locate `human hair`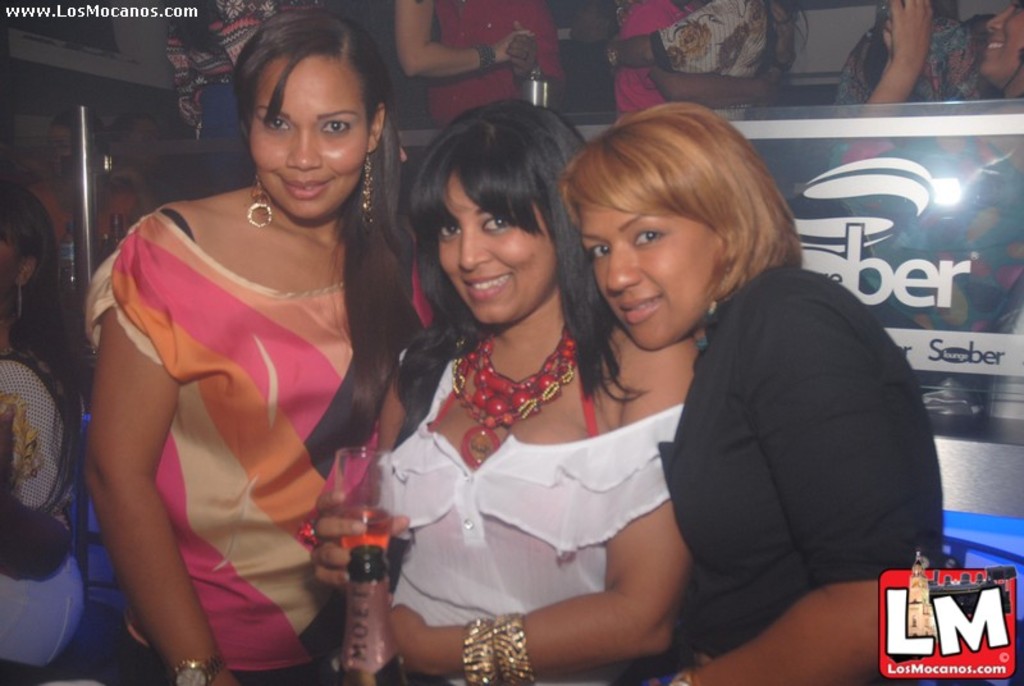
<bbox>0, 178, 77, 392</bbox>
